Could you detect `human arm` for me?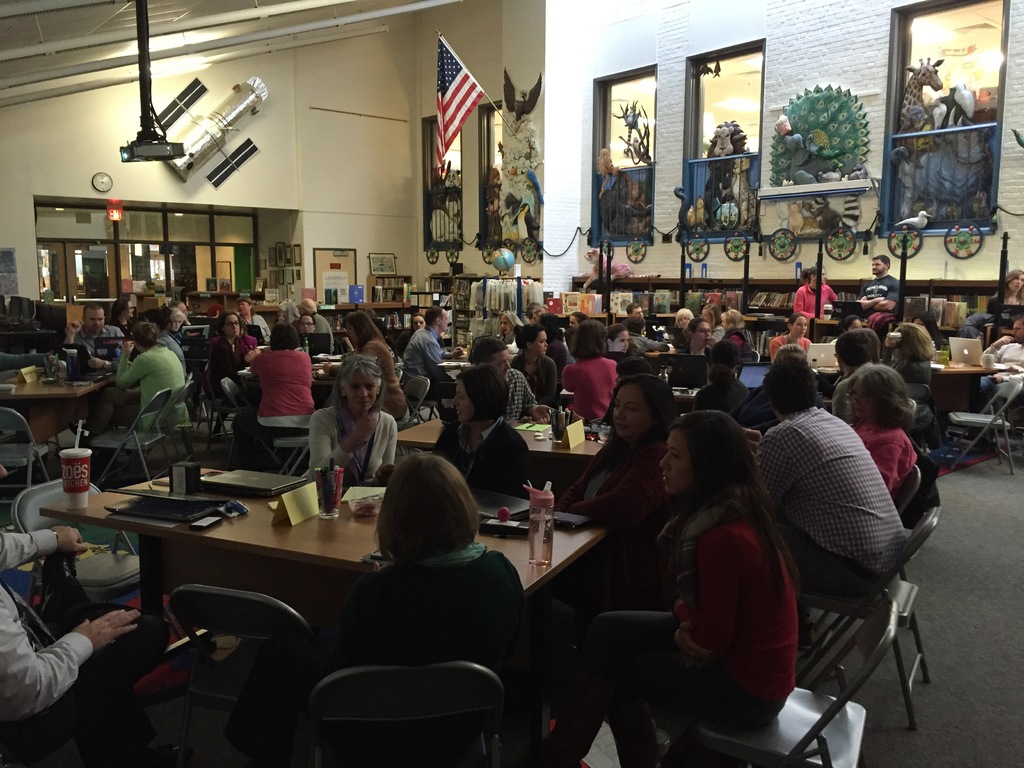
Detection result: box(996, 286, 1013, 312).
